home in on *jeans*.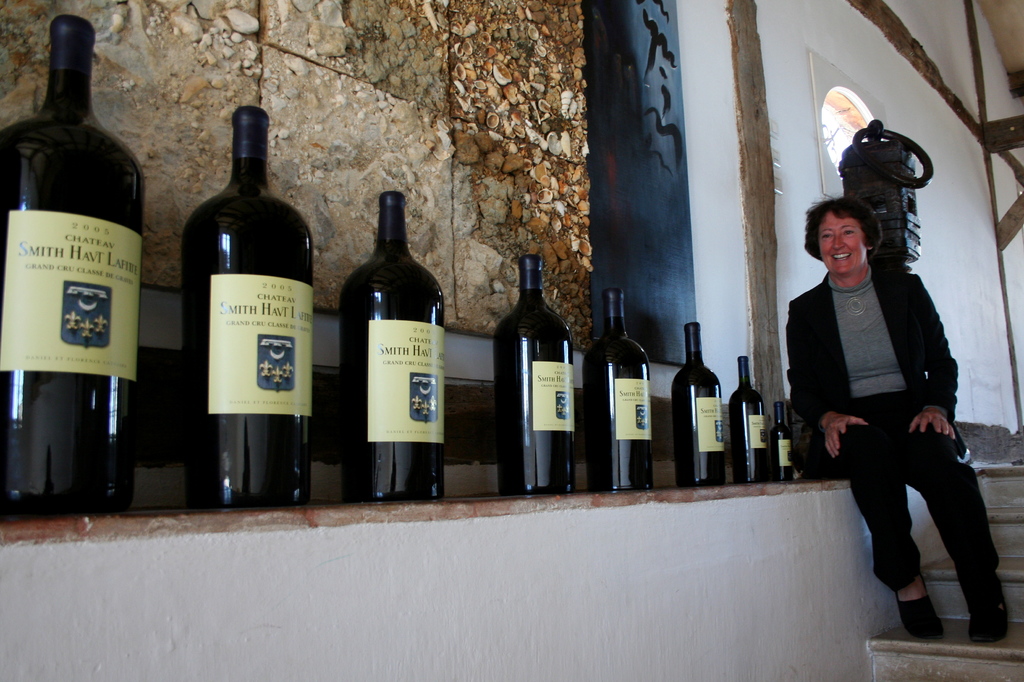
Homed in at x1=839 y1=421 x2=1011 y2=584.
